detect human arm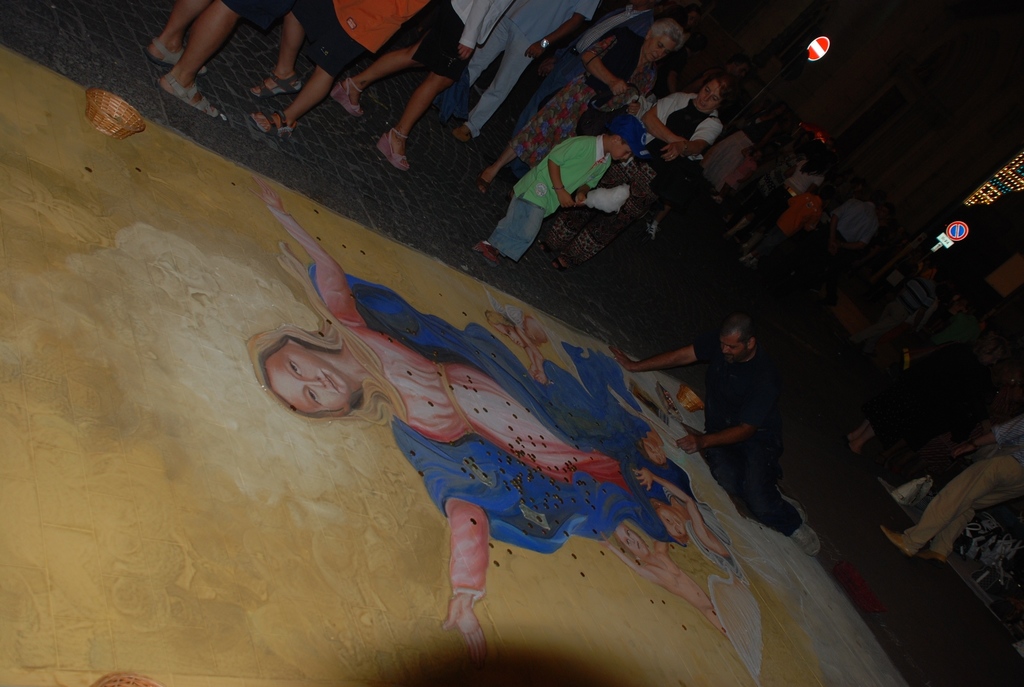
[x1=820, y1=195, x2=851, y2=258]
